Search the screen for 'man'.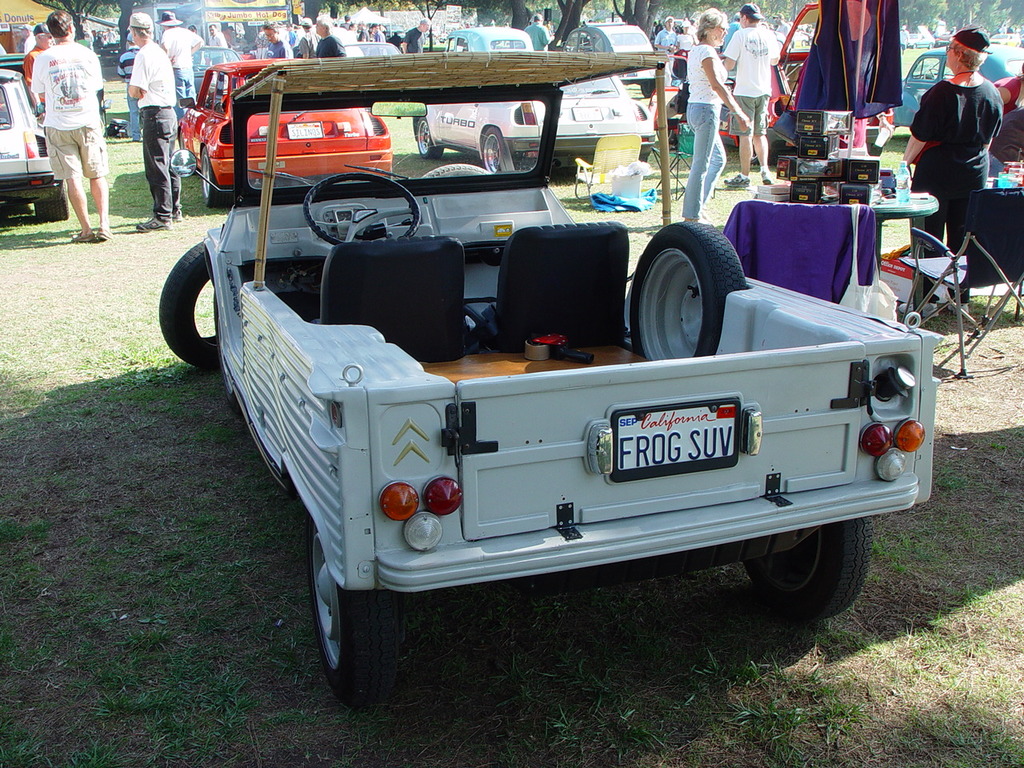
Found at <region>22, 21, 53, 107</region>.
